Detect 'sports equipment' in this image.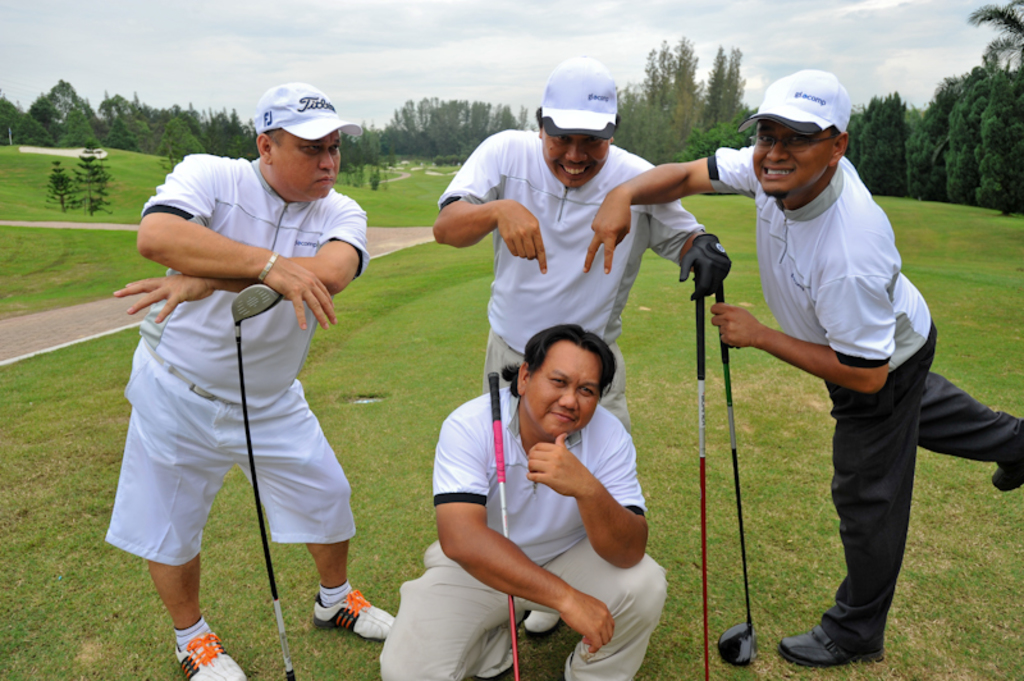
Detection: 677/230/736/303.
